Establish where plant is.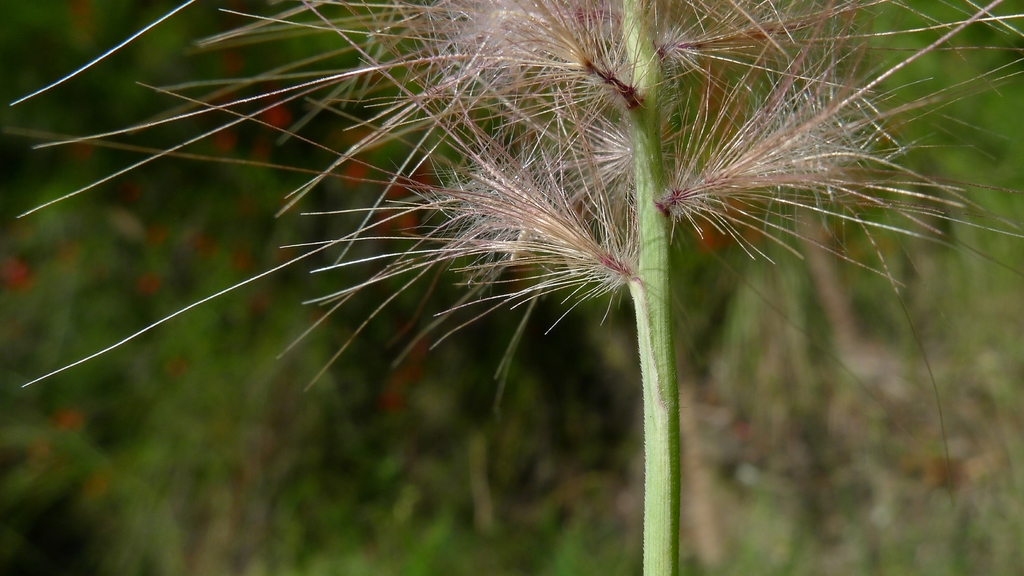
Established at 110:31:1004:564.
